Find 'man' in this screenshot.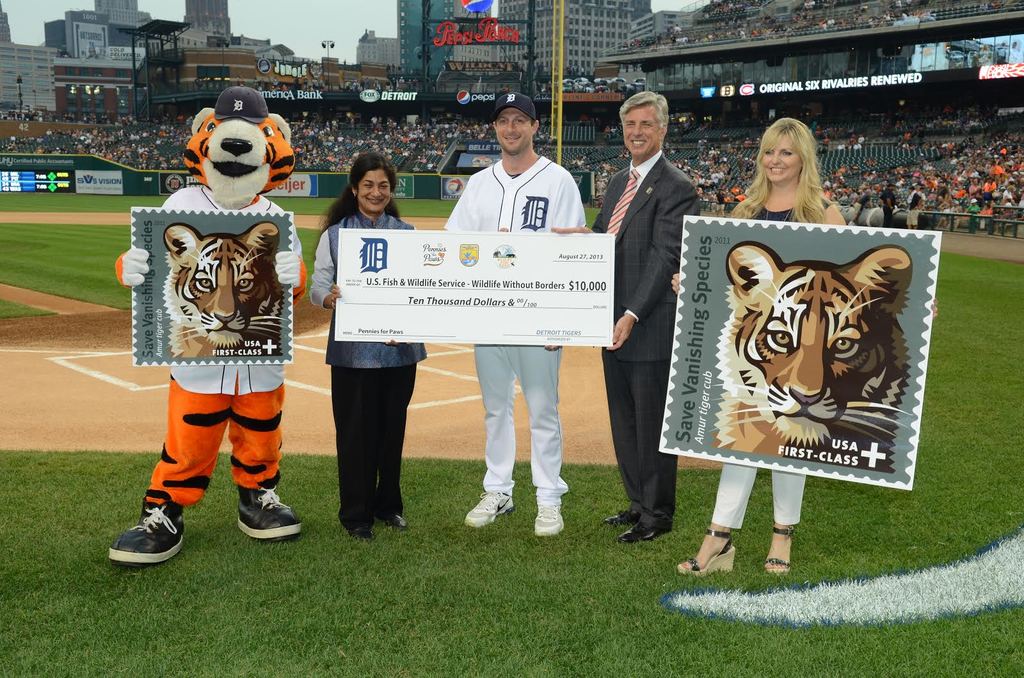
The bounding box for 'man' is rect(903, 178, 928, 231).
